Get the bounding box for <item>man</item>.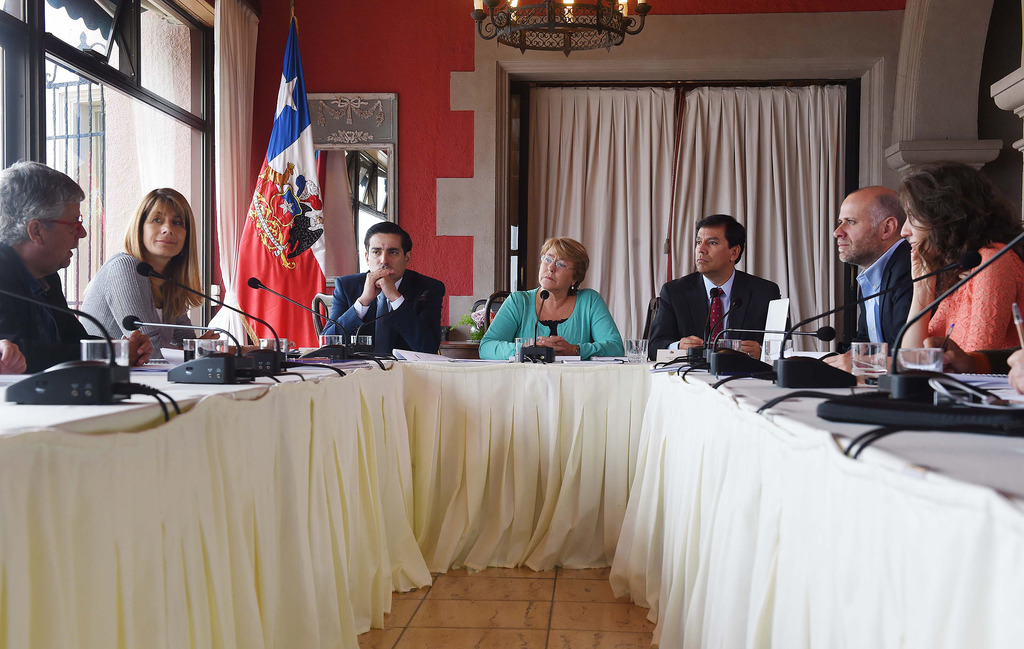
region(328, 221, 449, 347).
